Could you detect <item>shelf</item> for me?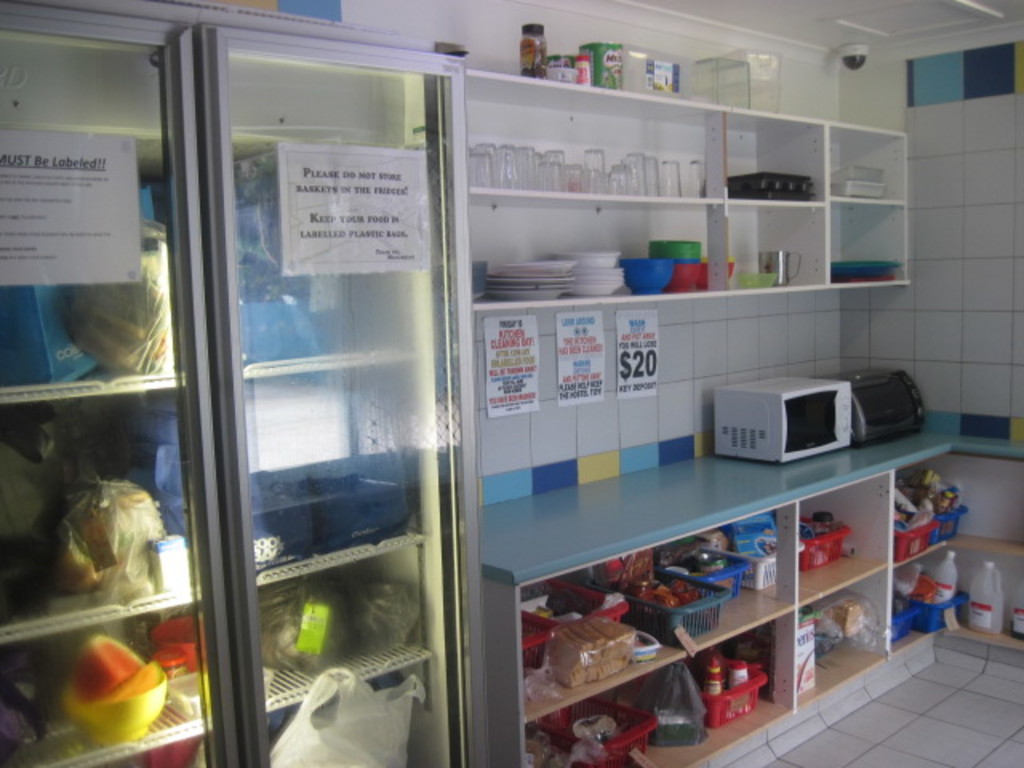
Detection result: [882,550,1022,650].
